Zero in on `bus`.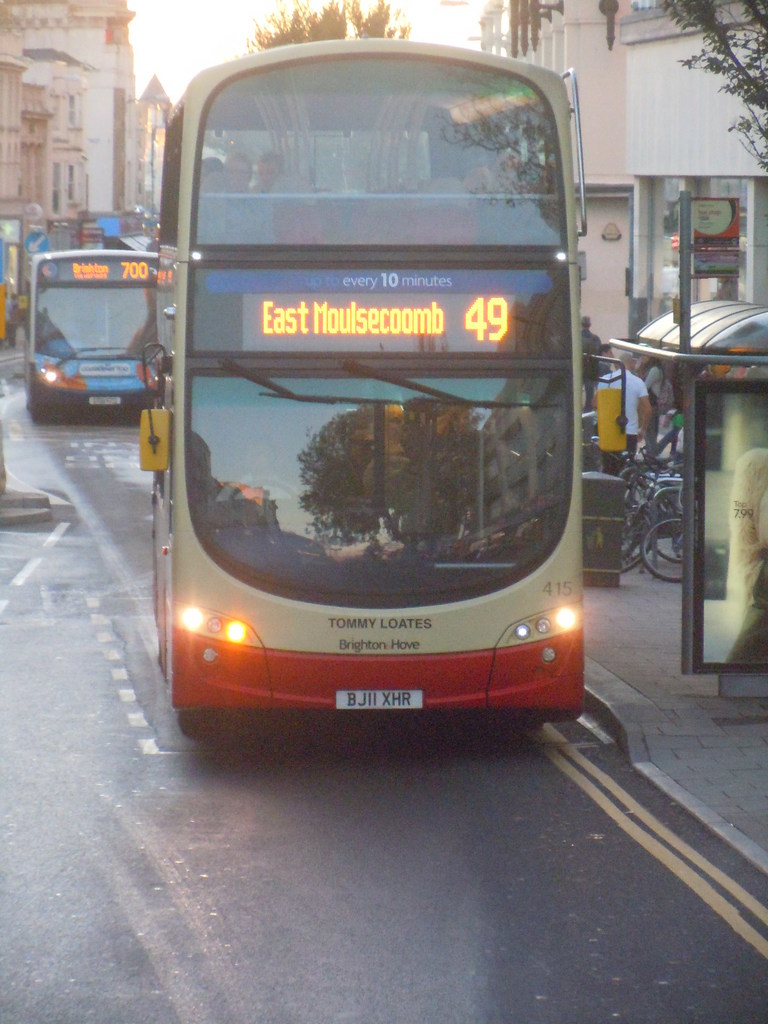
Zeroed in: 134, 33, 623, 745.
